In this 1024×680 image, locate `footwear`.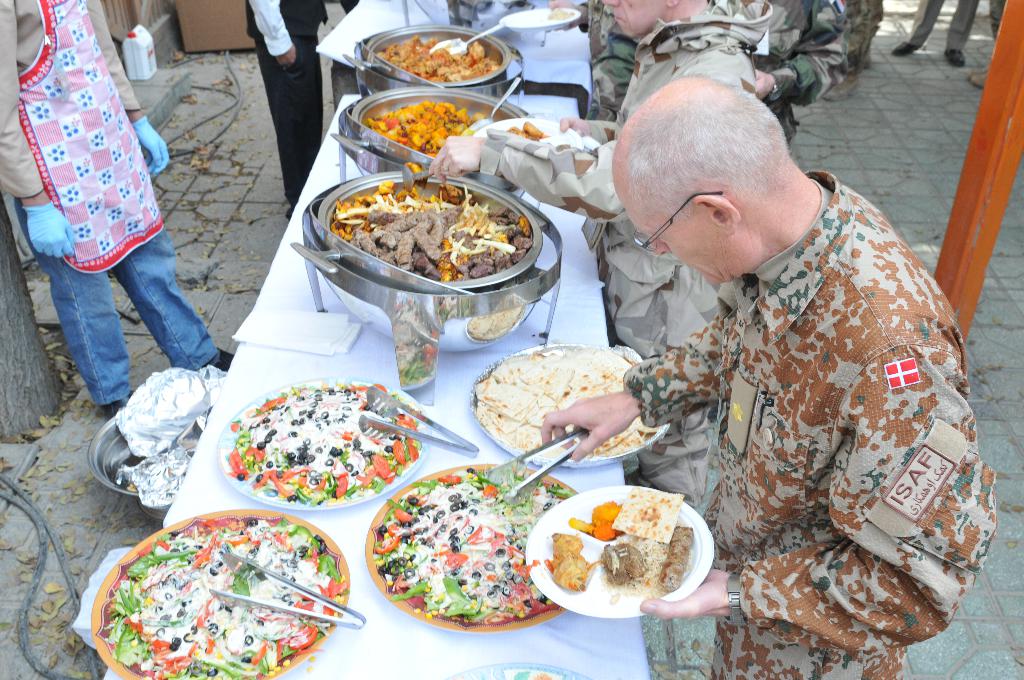
Bounding box: detection(97, 388, 133, 418).
